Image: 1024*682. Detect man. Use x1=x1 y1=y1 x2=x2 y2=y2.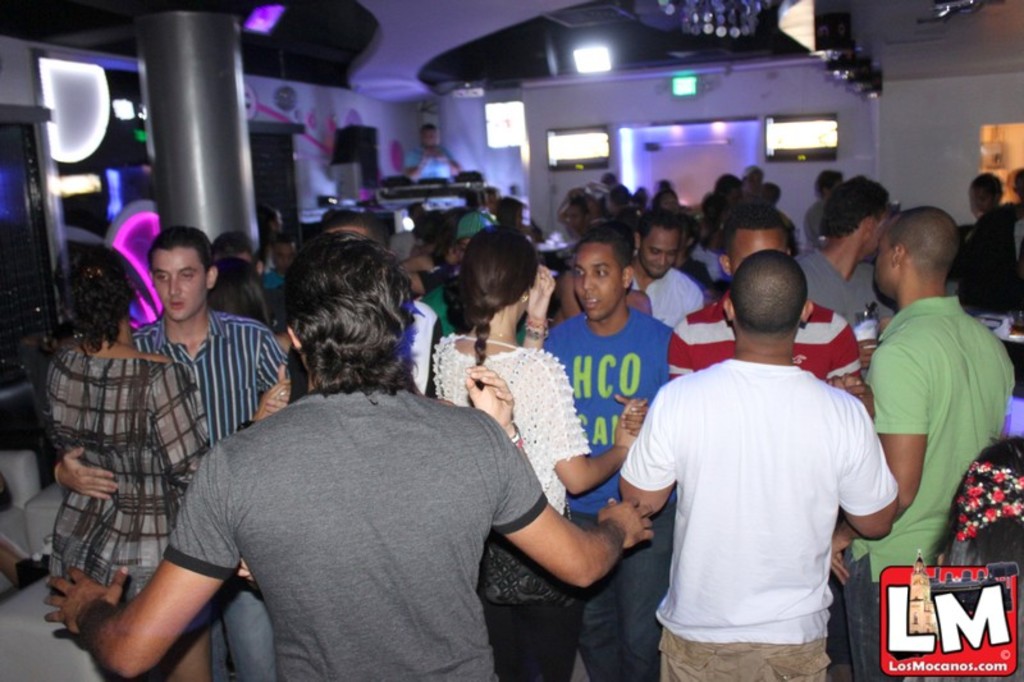
x1=41 y1=223 x2=296 y2=681.
